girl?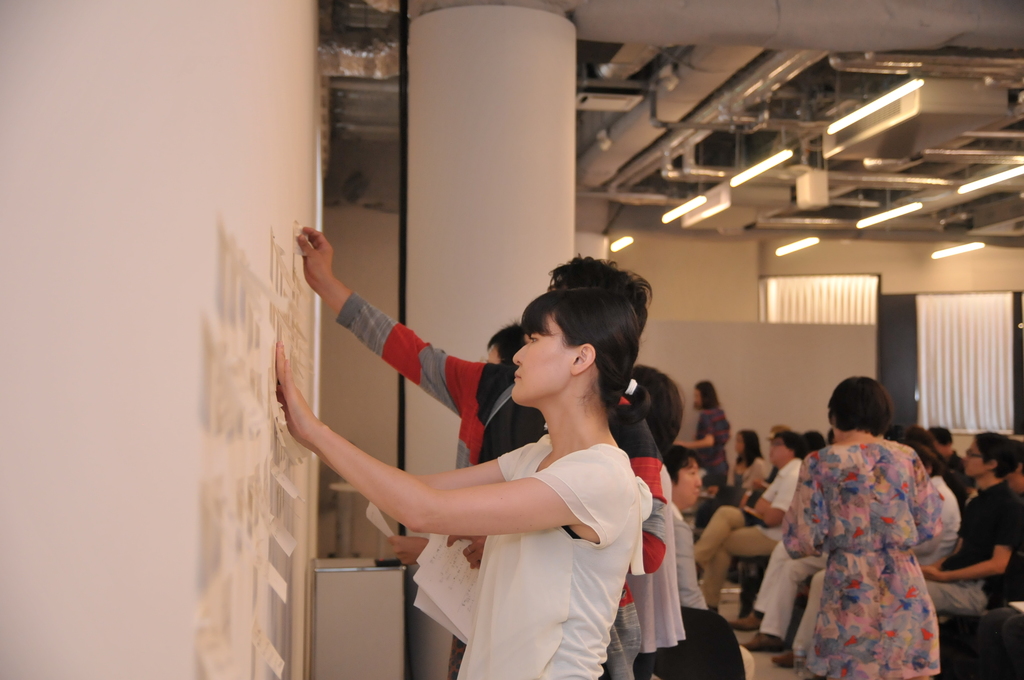
(left=274, top=289, right=653, bottom=679)
